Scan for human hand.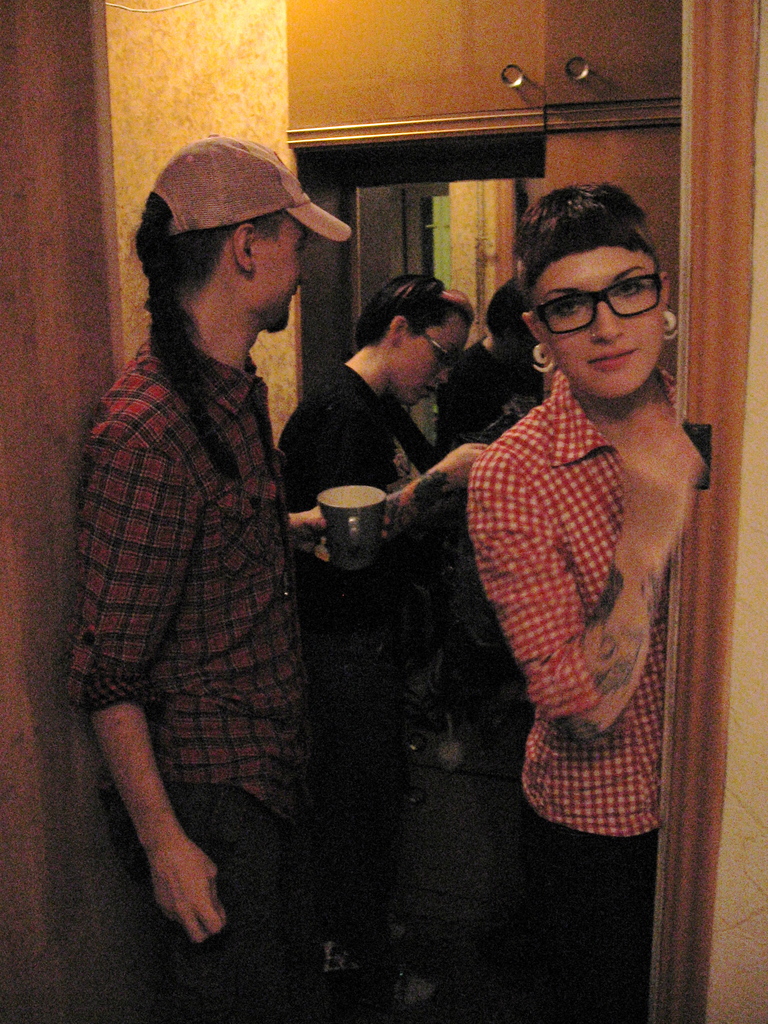
Scan result: left=614, top=402, right=703, bottom=552.
